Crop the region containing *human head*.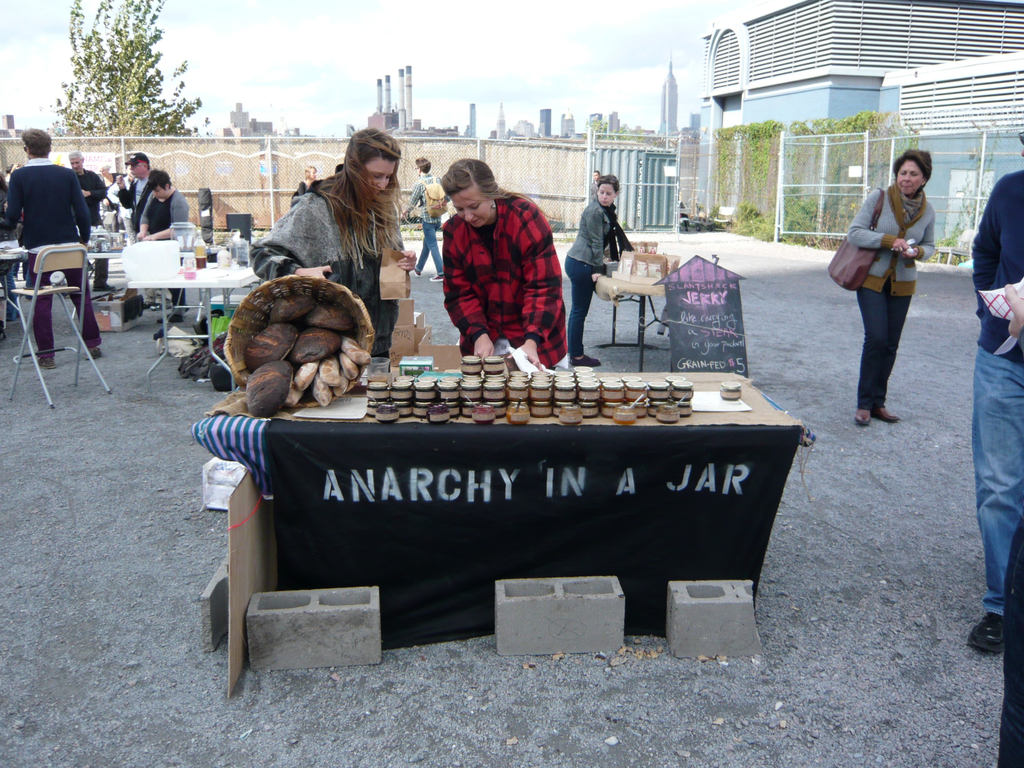
Crop region: BBox(20, 128, 54, 156).
